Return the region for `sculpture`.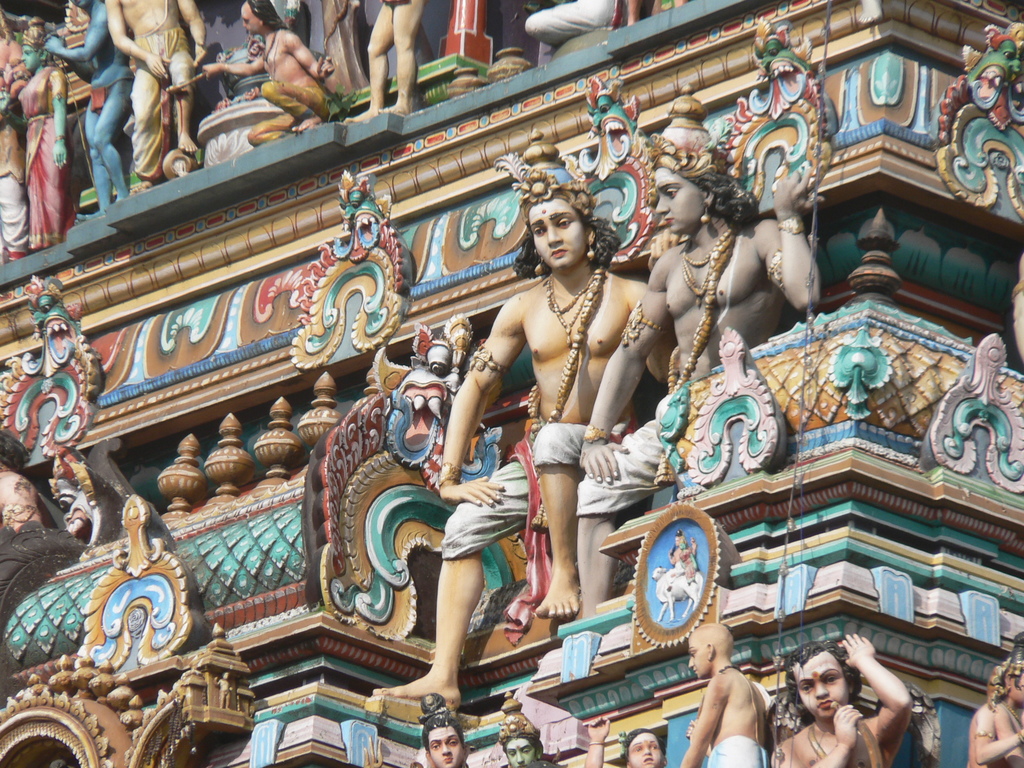
(684, 622, 771, 767).
